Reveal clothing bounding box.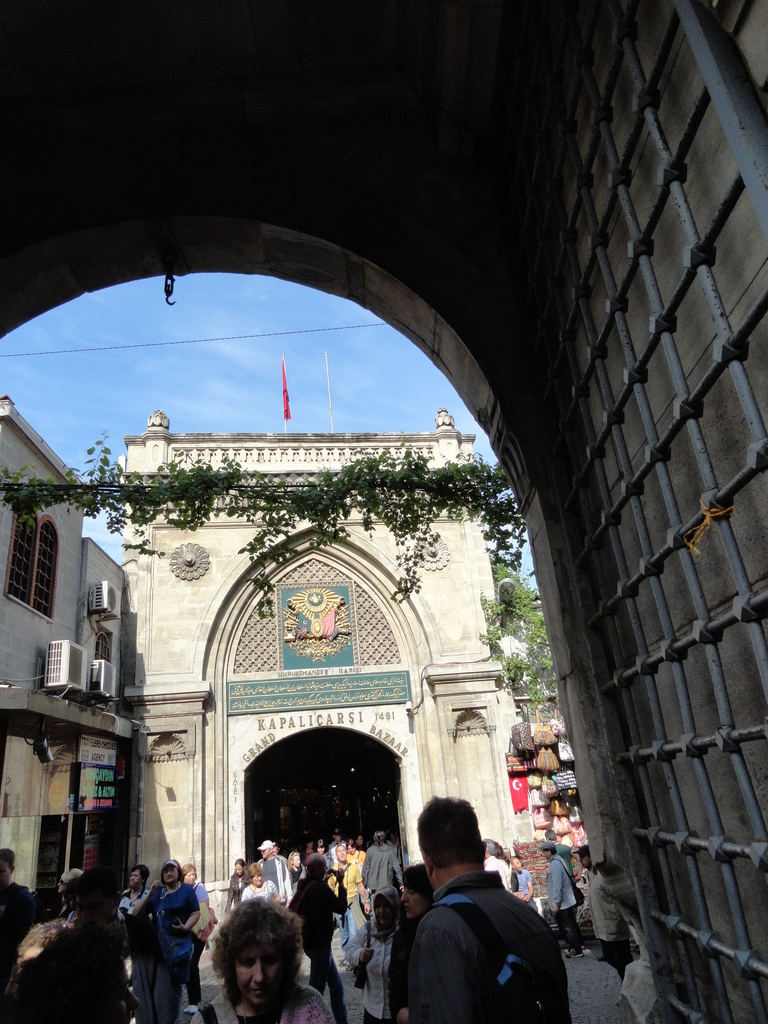
Revealed: locate(259, 855, 298, 906).
